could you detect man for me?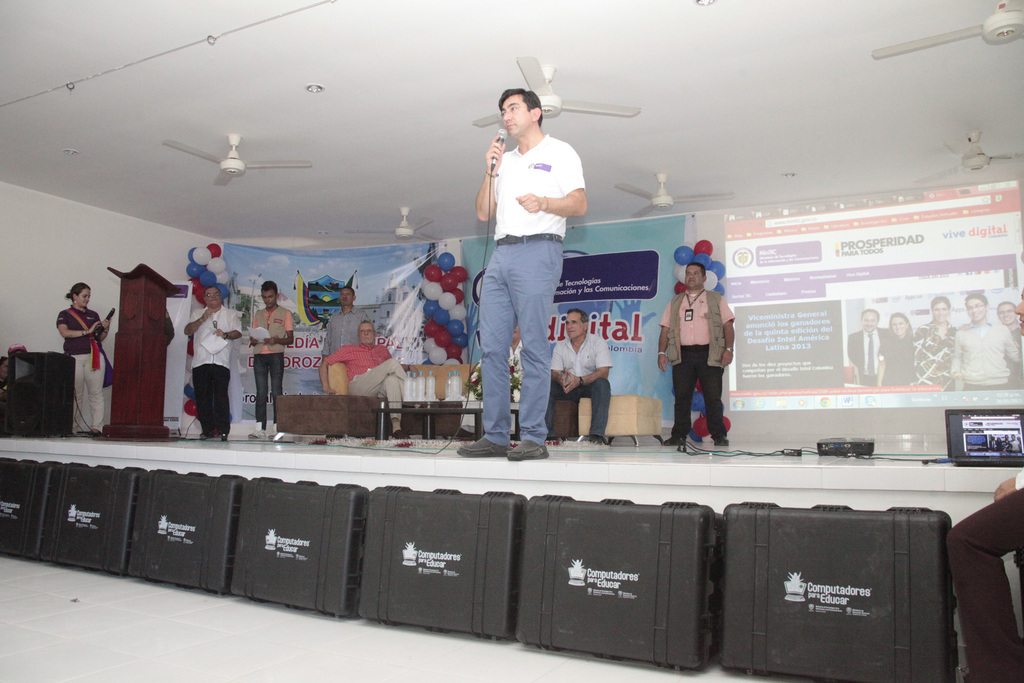
Detection result: (x1=996, y1=300, x2=1023, y2=385).
